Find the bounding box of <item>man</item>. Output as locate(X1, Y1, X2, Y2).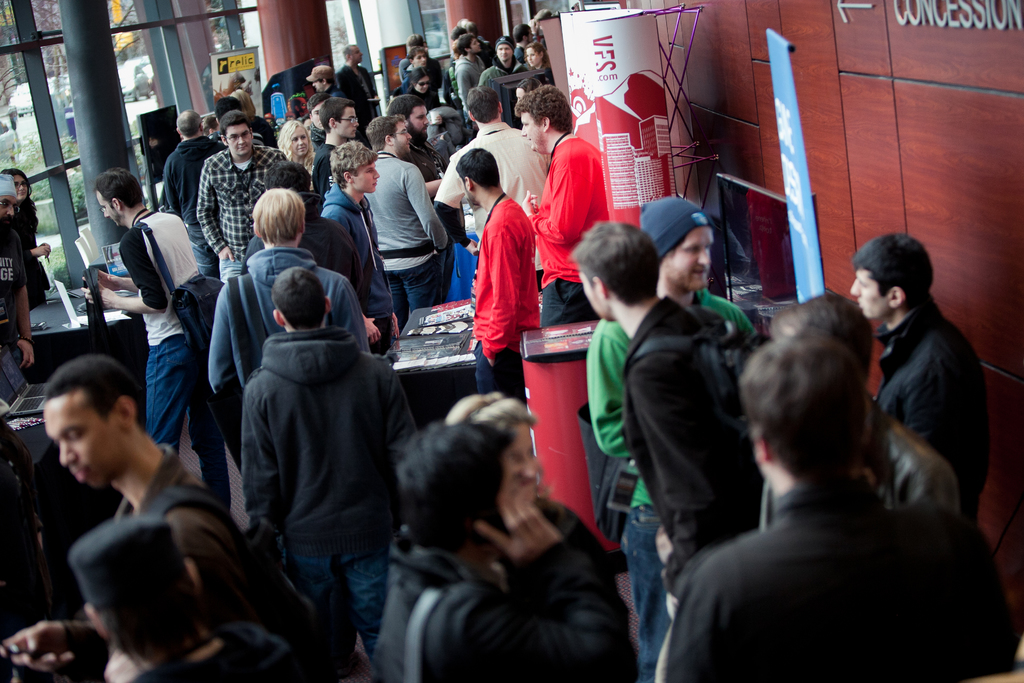
locate(0, 174, 31, 372).
